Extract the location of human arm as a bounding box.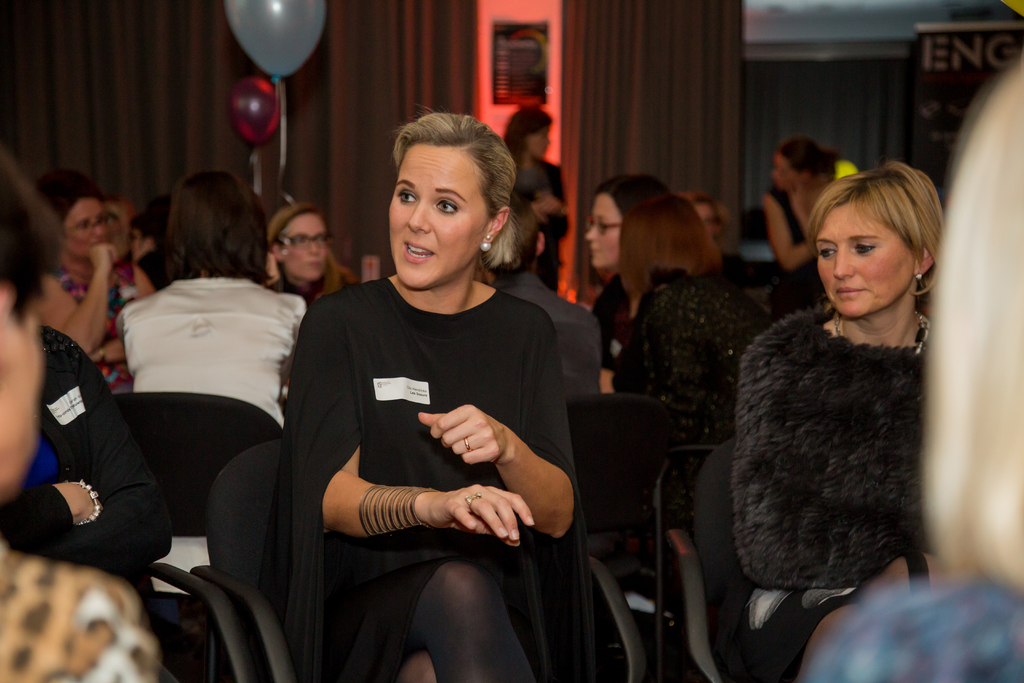
l=536, t=168, r=566, b=220.
